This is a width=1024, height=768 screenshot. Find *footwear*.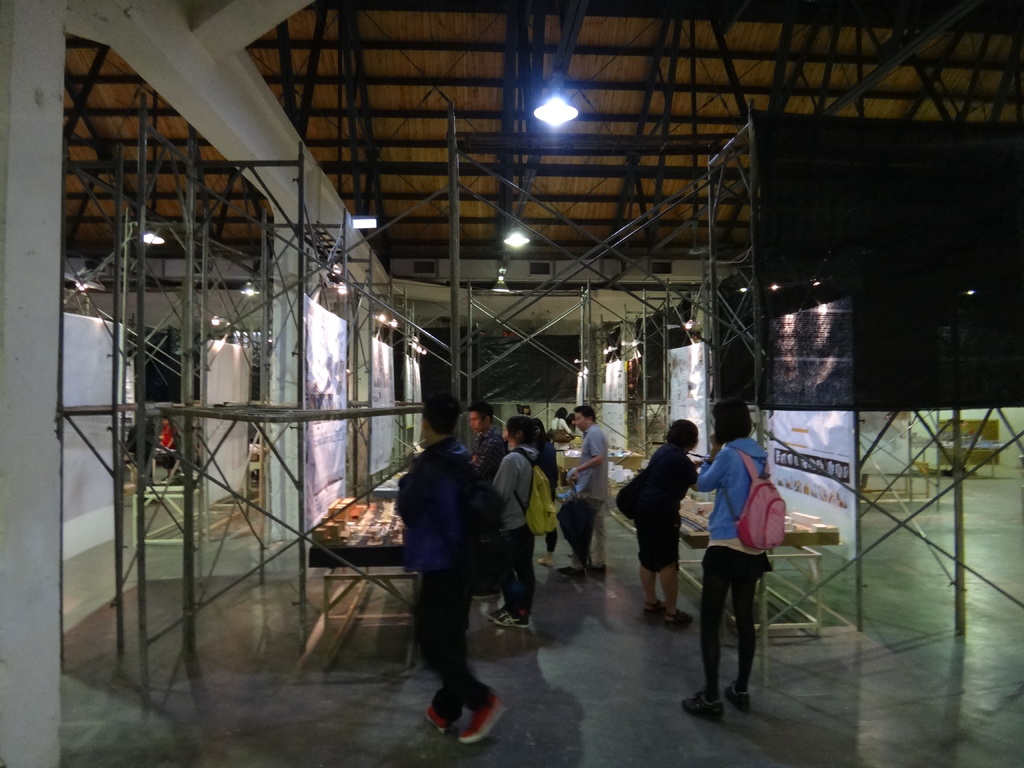
Bounding box: 461/691/504/750.
